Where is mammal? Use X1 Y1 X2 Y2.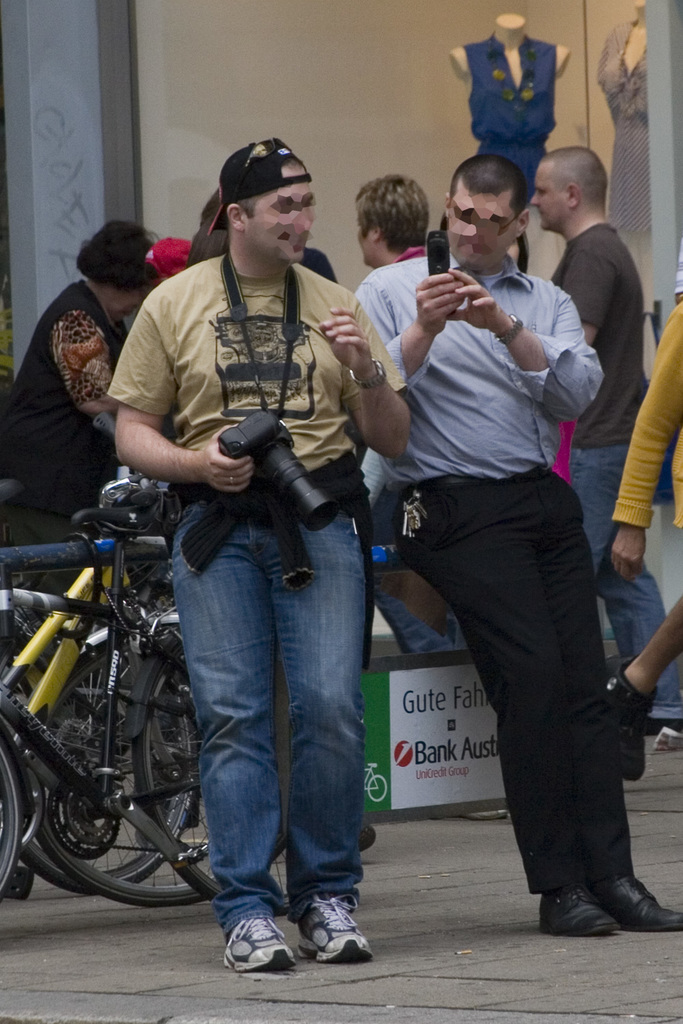
523 149 681 722.
